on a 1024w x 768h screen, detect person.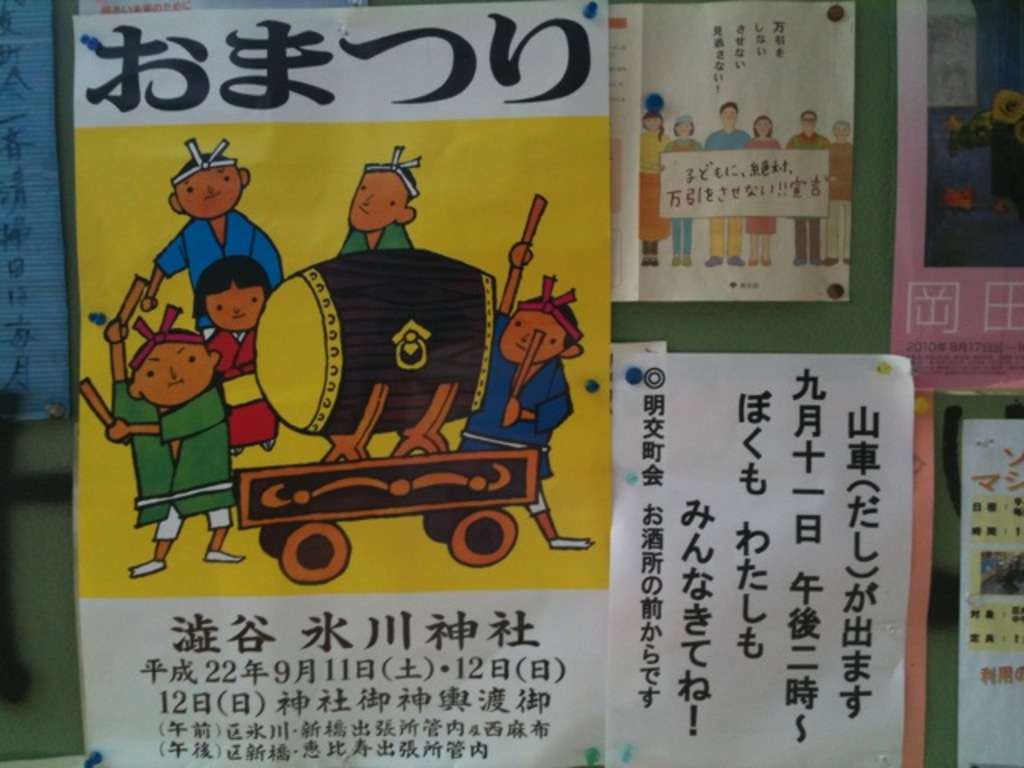
[x1=322, y1=157, x2=416, y2=259].
